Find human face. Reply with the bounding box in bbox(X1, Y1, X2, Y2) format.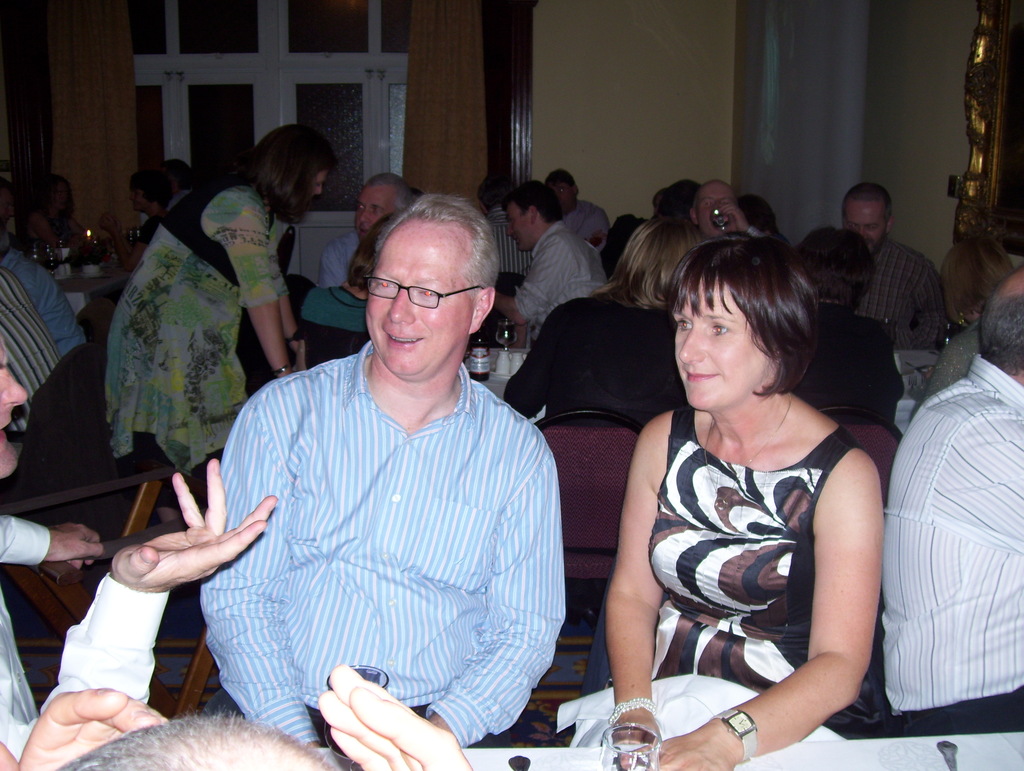
bbox(671, 272, 772, 412).
